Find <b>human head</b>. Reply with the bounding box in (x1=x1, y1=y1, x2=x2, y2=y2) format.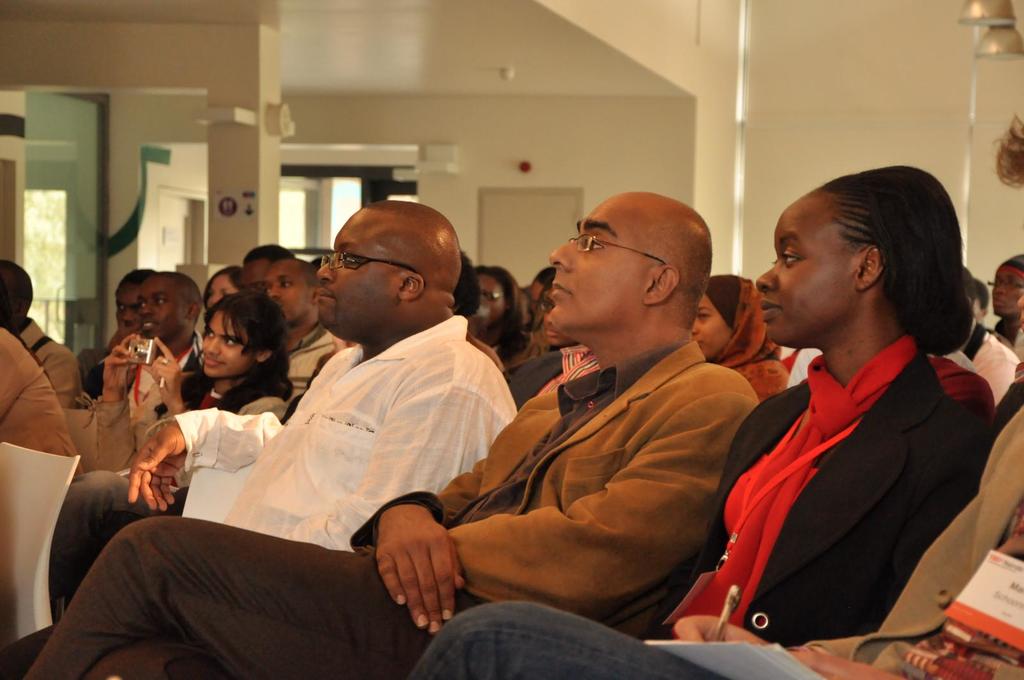
(x1=201, y1=262, x2=244, y2=310).
